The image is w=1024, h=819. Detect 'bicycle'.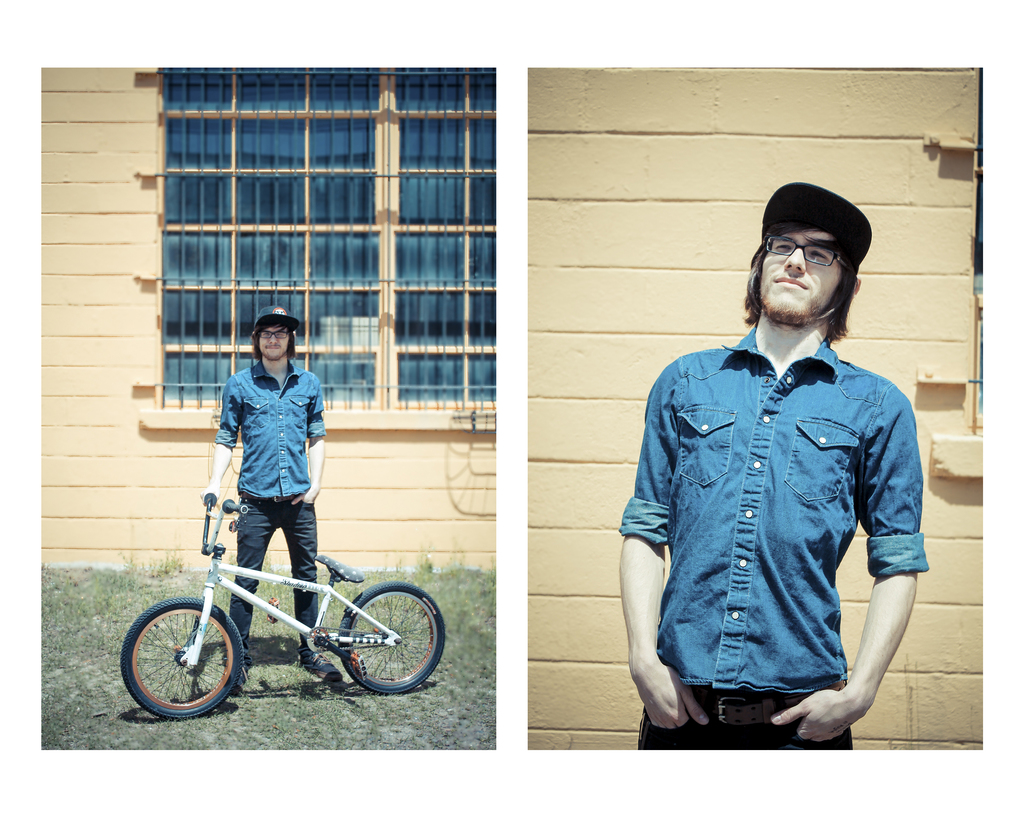
Detection: (114,486,446,733).
